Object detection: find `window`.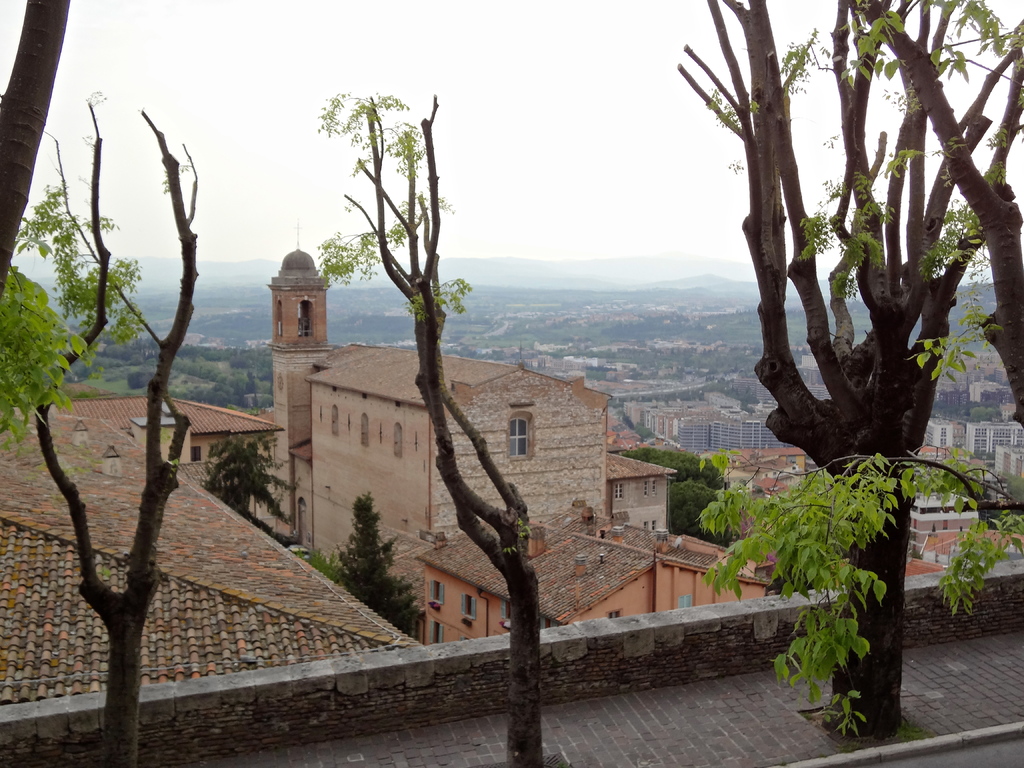
{"left": 390, "top": 415, "right": 412, "bottom": 457}.
